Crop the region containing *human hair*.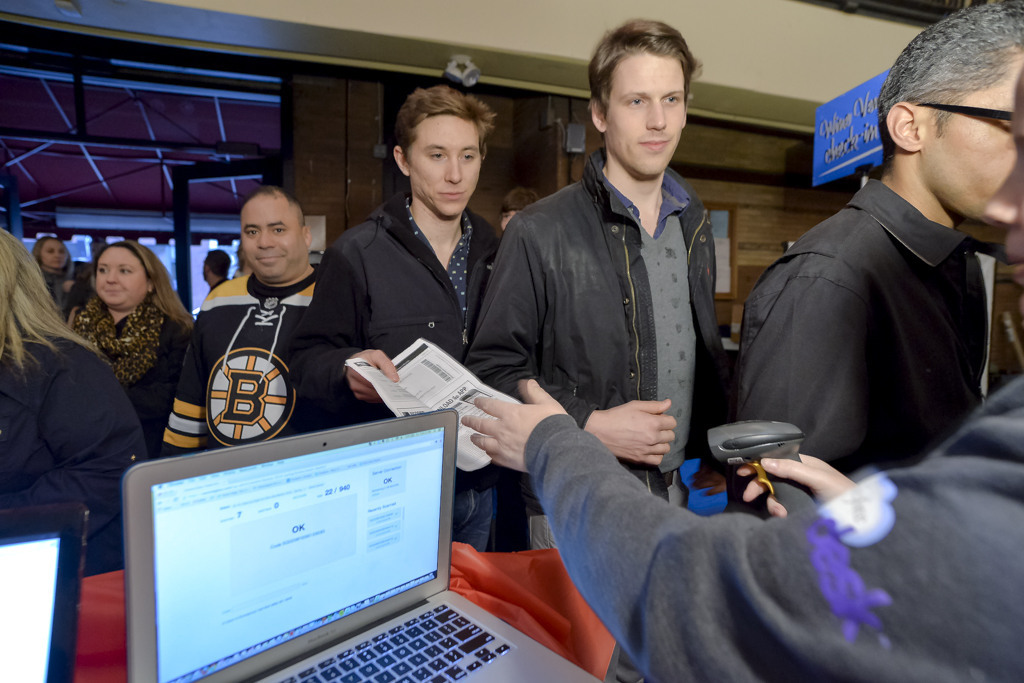
Crop region: locate(39, 239, 72, 278).
